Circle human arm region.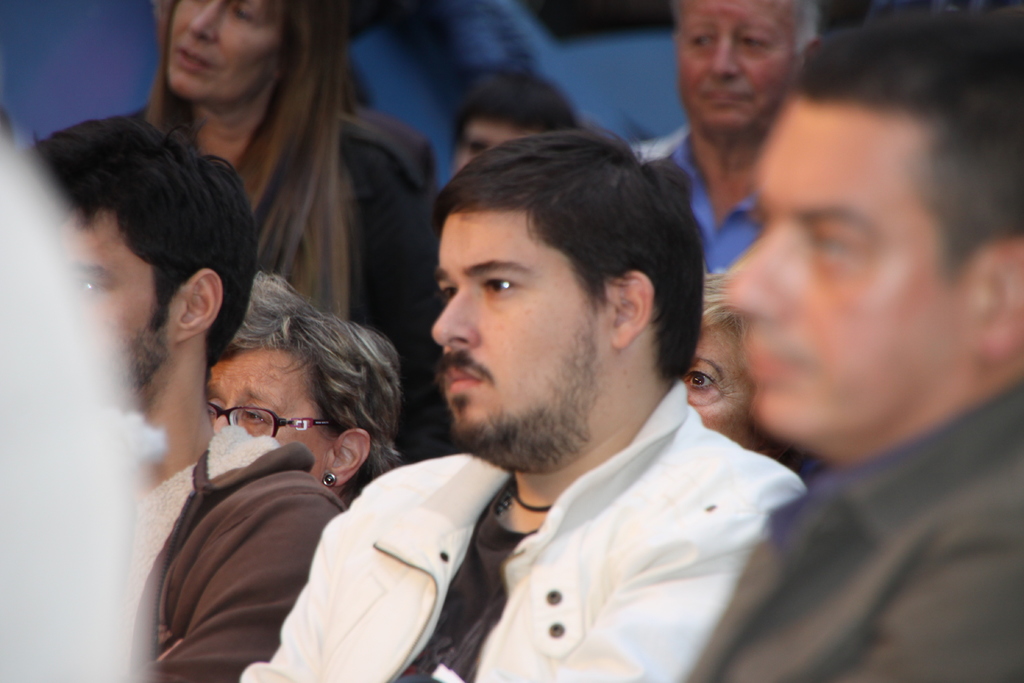
Region: 232 484 366 682.
